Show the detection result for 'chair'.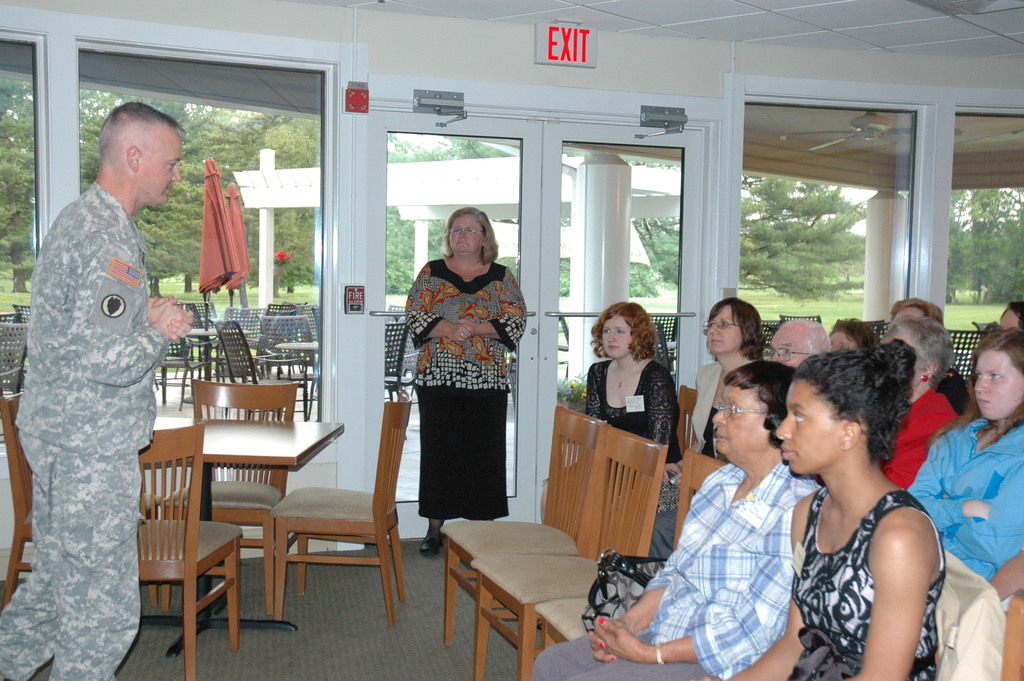
[12,300,33,329].
